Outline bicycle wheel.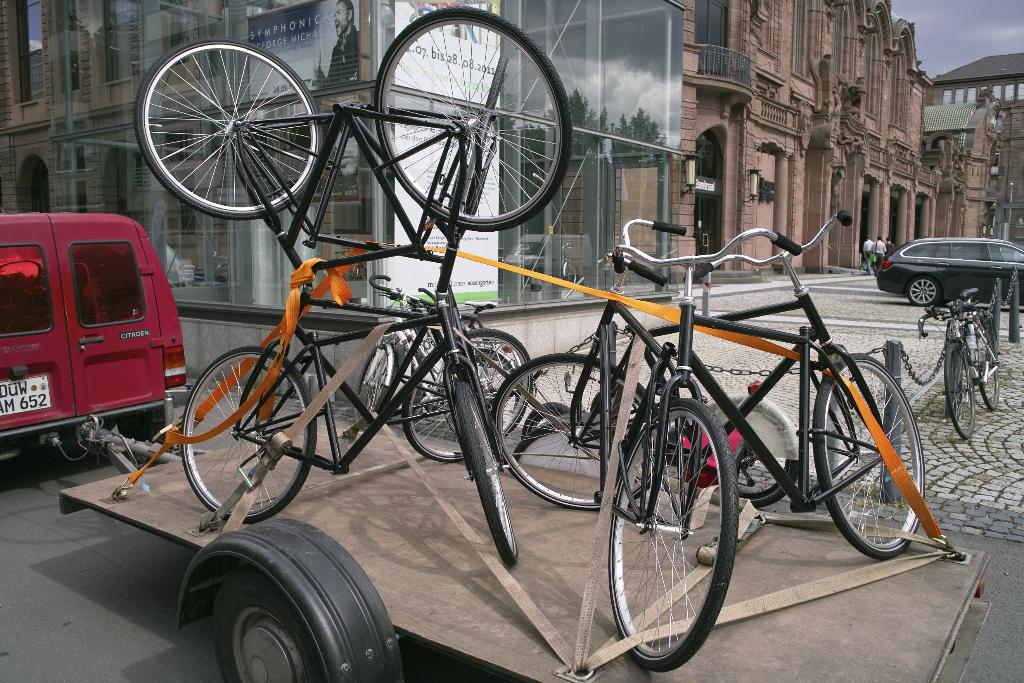
Outline: Rect(941, 343, 975, 440).
